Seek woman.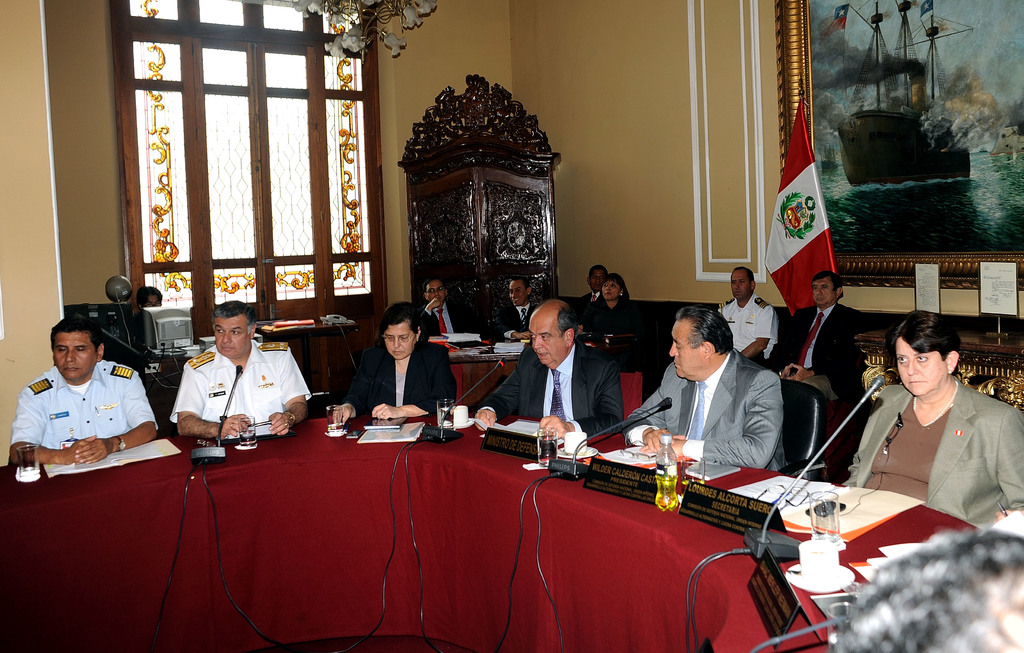
(left=837, top=311, right=1023, bottom=523).
